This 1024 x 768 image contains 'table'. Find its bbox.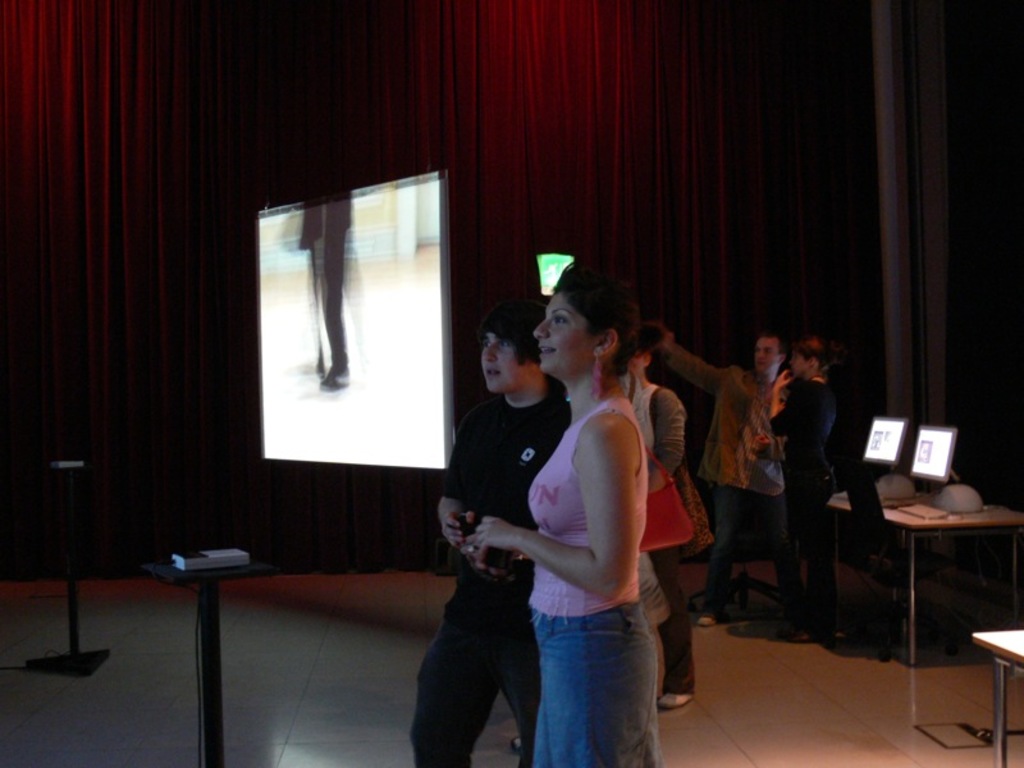
detection(133, 544, 289, 767).
